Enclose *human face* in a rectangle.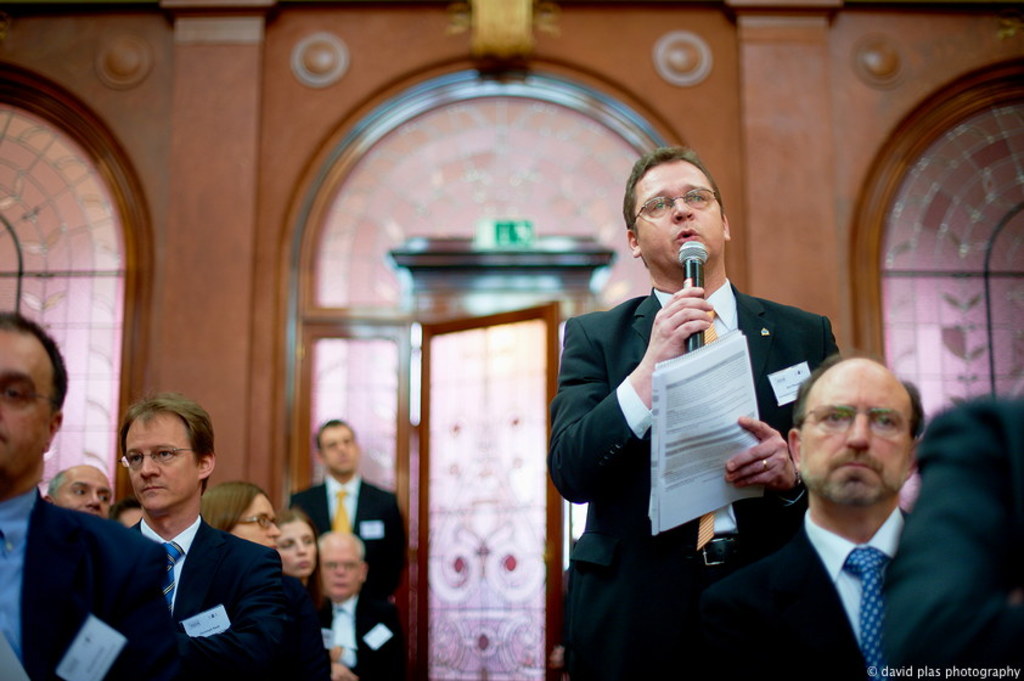
x1=122 y1=410 x2=199 y2=511.
